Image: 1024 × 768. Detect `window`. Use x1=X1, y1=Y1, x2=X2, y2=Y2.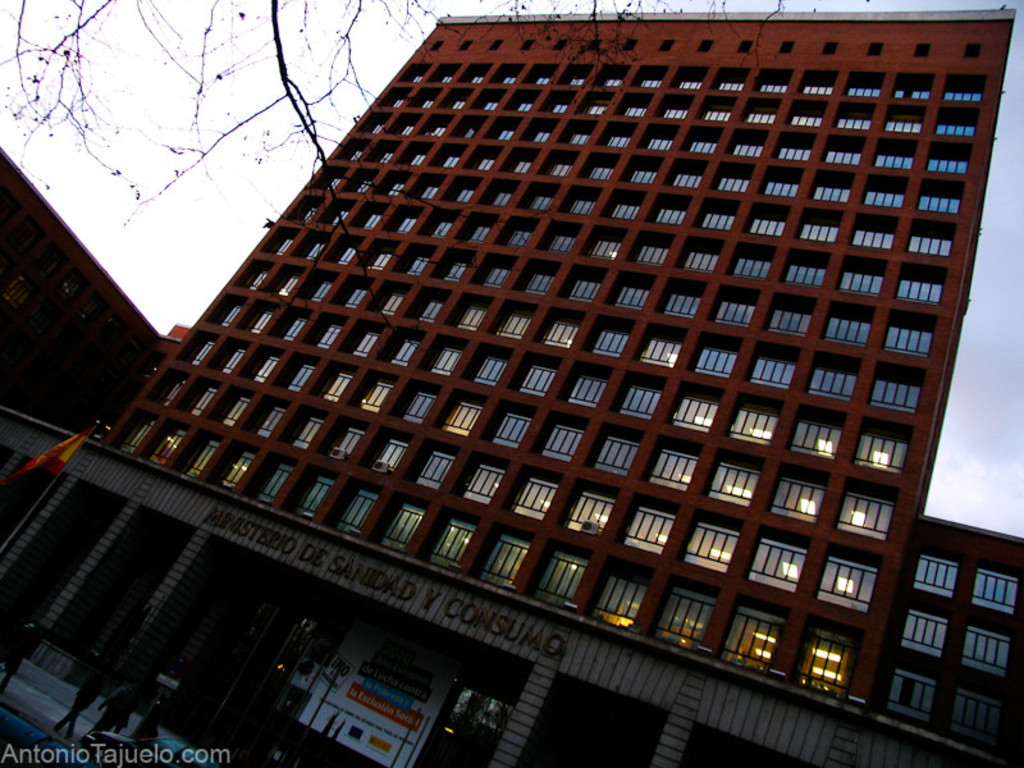
x1=531, y1=196, x2=548, y2=214.
